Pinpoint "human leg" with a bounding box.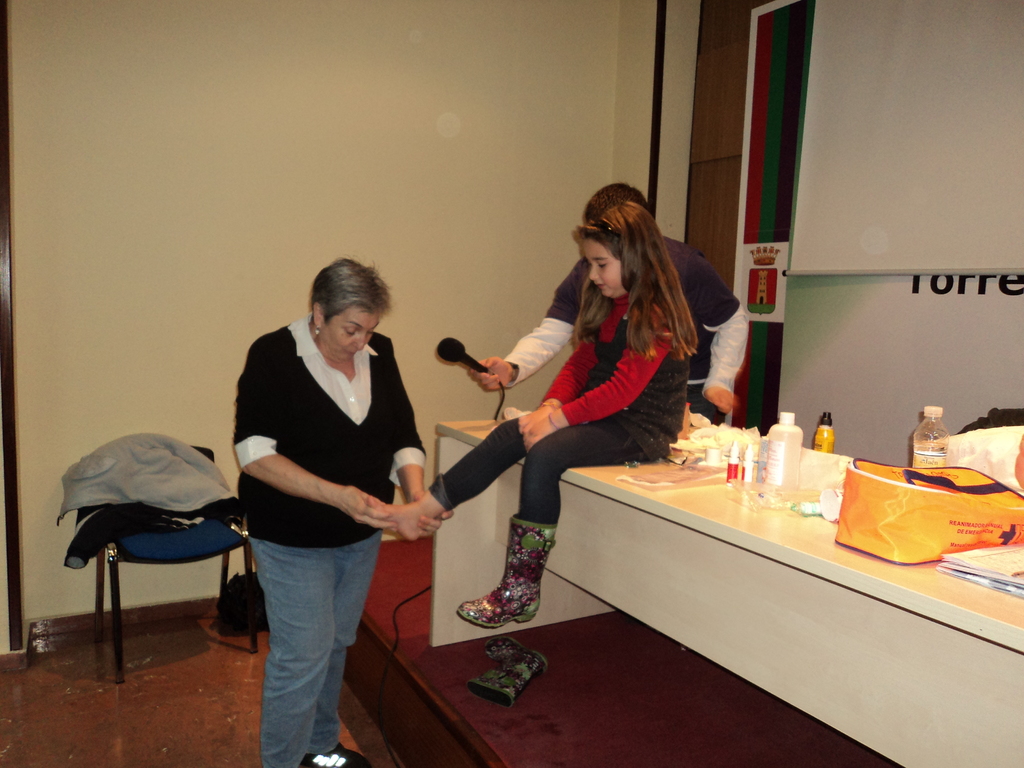
456, 413, 665, 632.
